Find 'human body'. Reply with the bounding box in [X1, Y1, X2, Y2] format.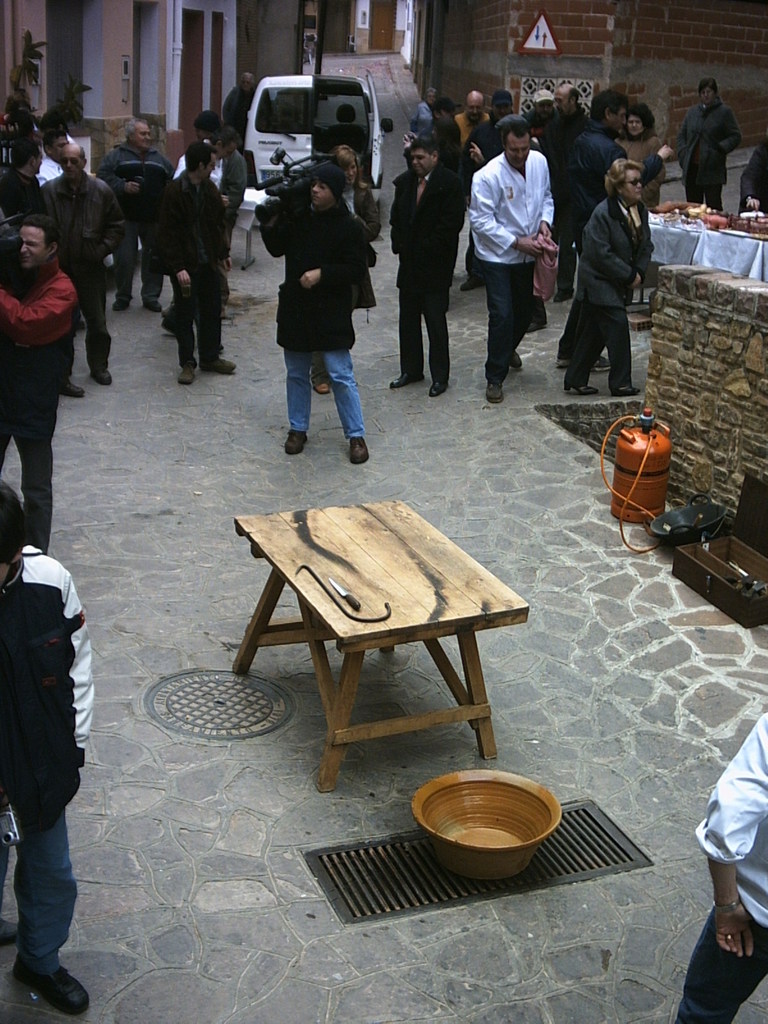
[0, 543, 93, 1022].
